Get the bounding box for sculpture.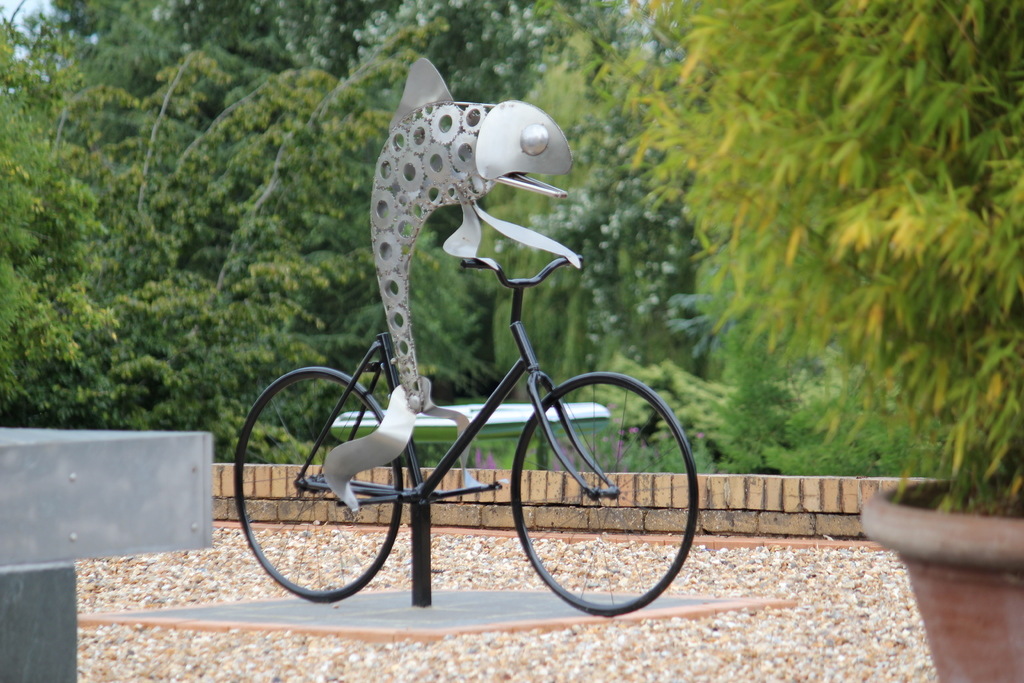
l=309, t=57, r=611, b=553.
